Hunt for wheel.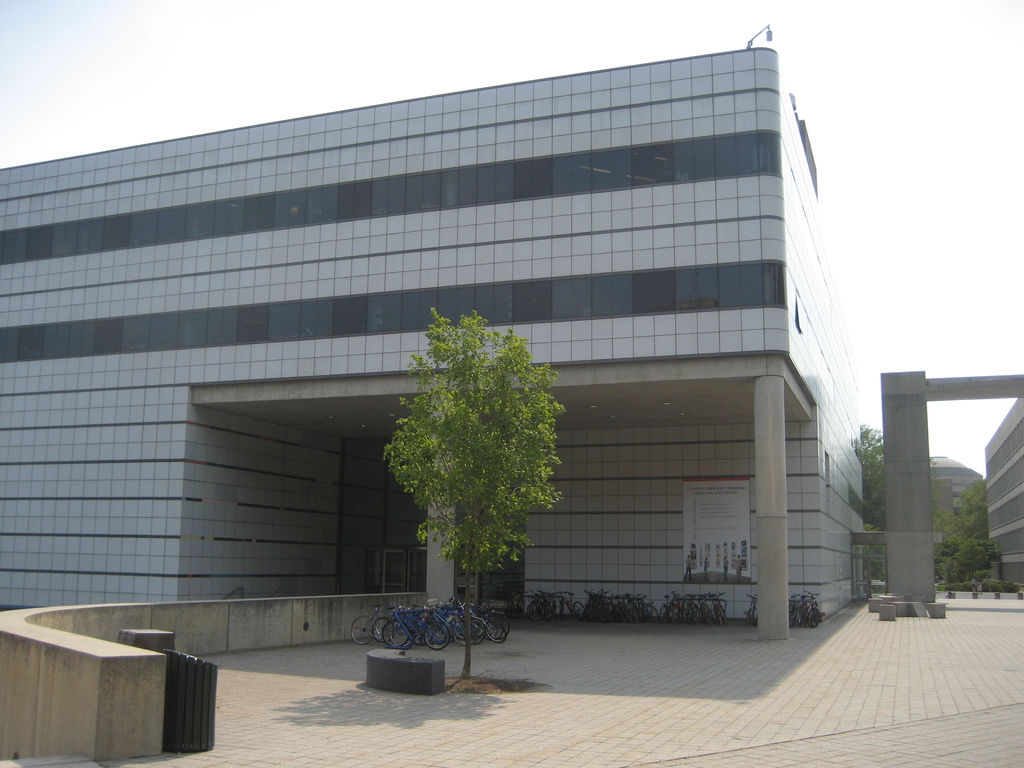
Hunted down at {"left": 351, "top": 615, "right": 376, "bottom": 644}.
